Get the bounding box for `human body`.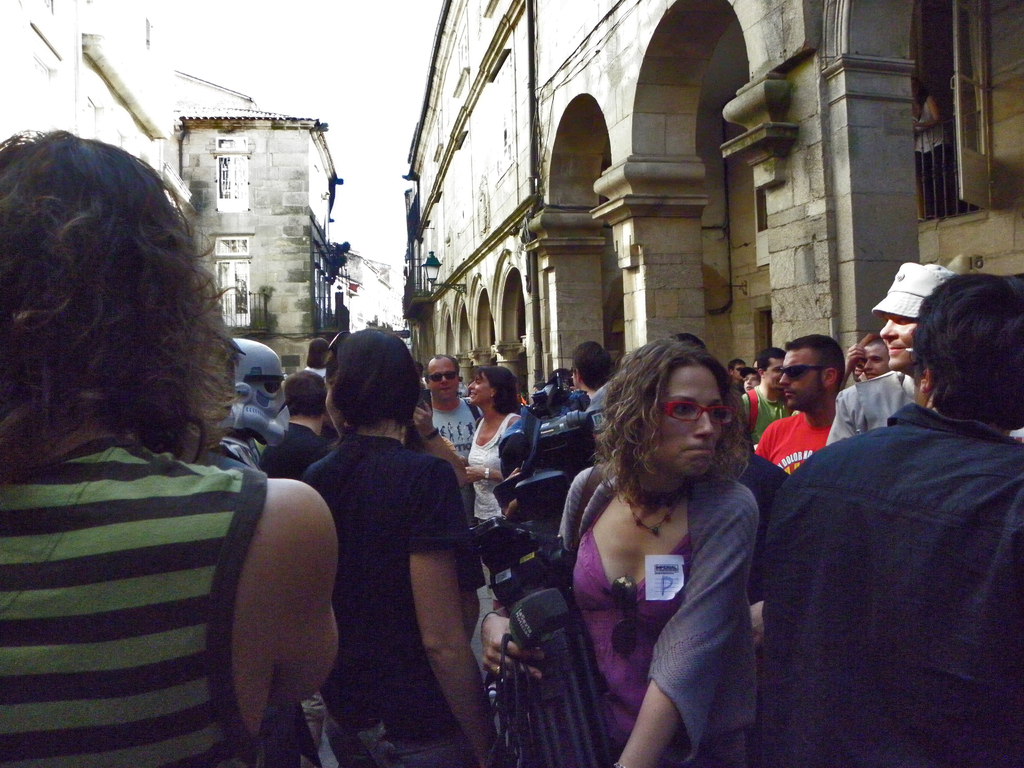
0/430/334/767.
